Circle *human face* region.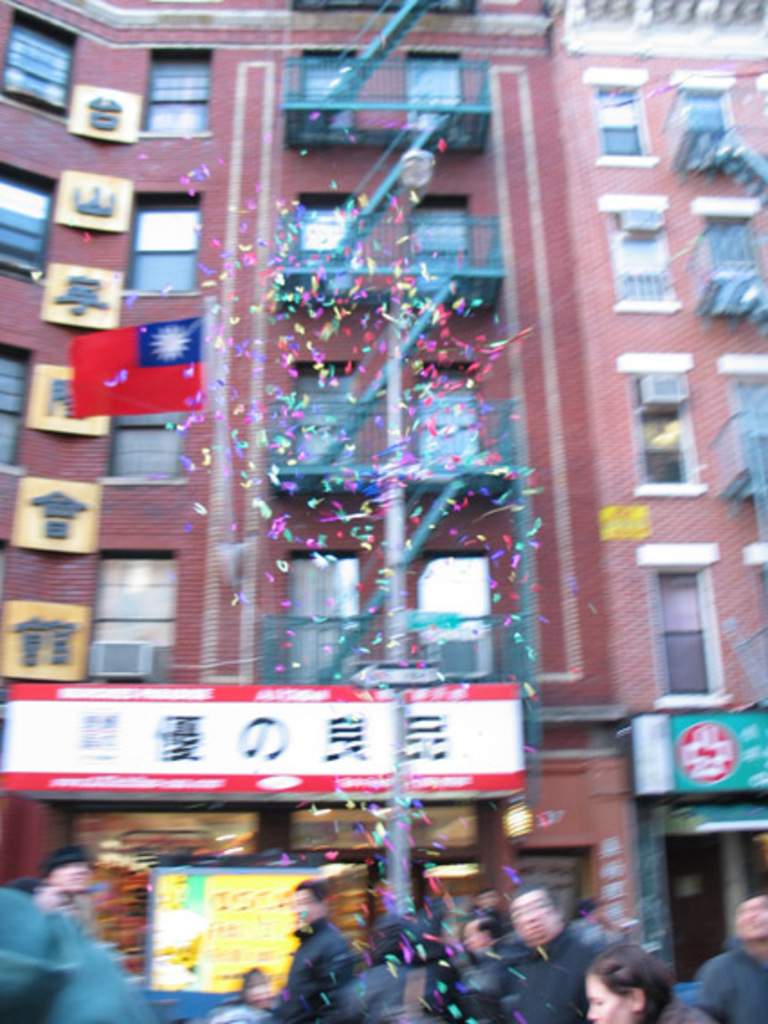
Region: [510,889,557,943].
